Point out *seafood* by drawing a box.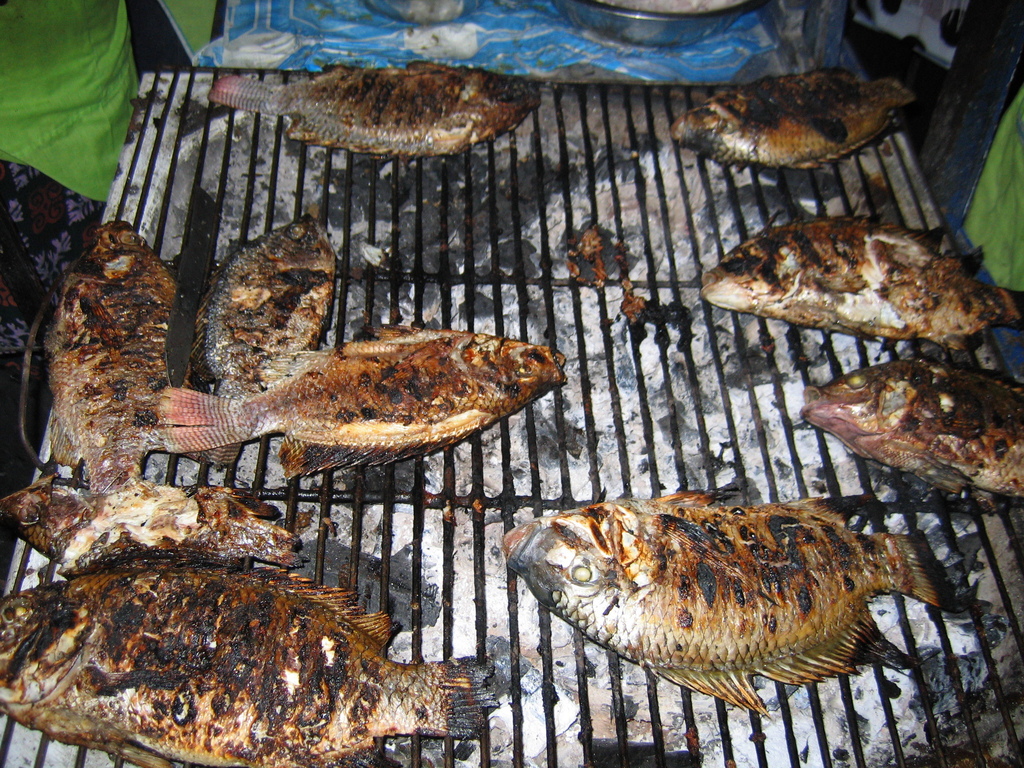
l=170, t=208, r=335, b=470.
